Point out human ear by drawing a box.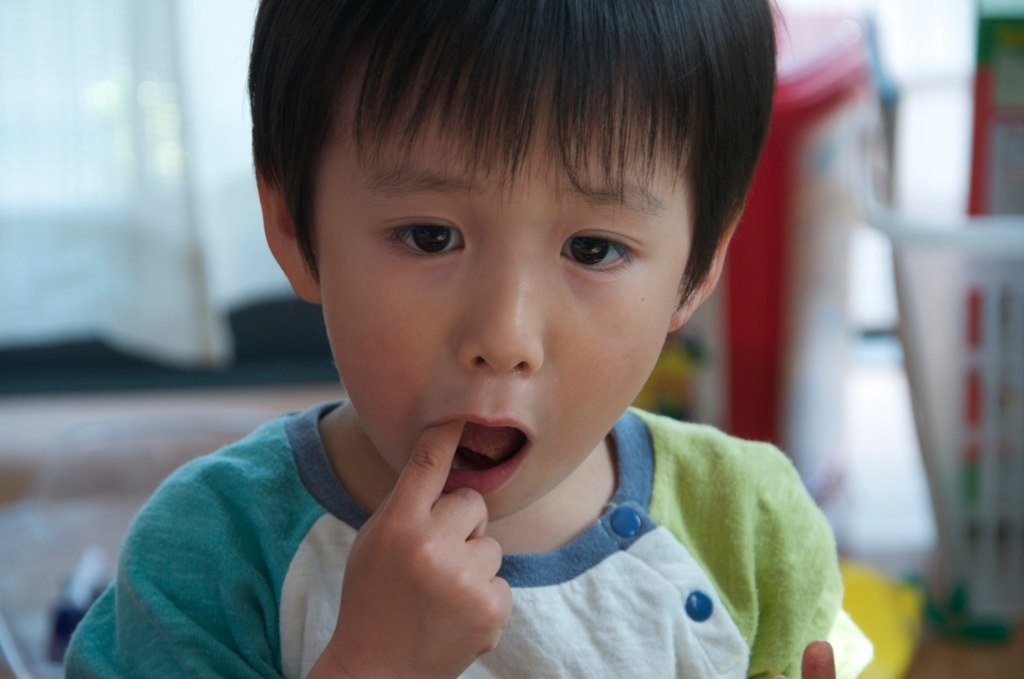
(left=254, top=159, right=337, bottom=304).
